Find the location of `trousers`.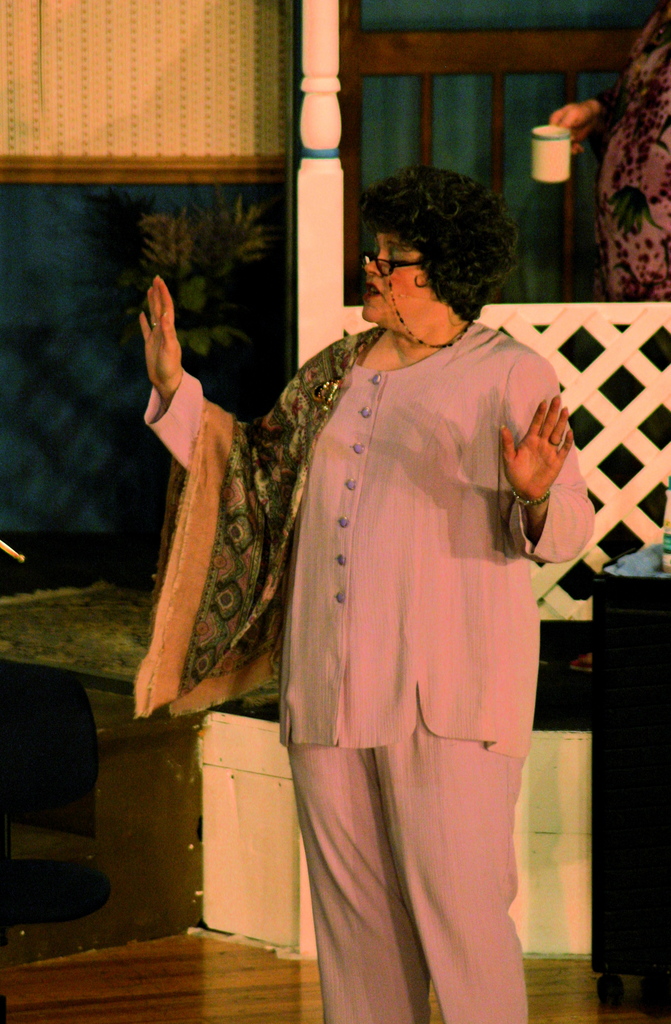
Location: [left=286, top=620, right=530, bottom=988].
